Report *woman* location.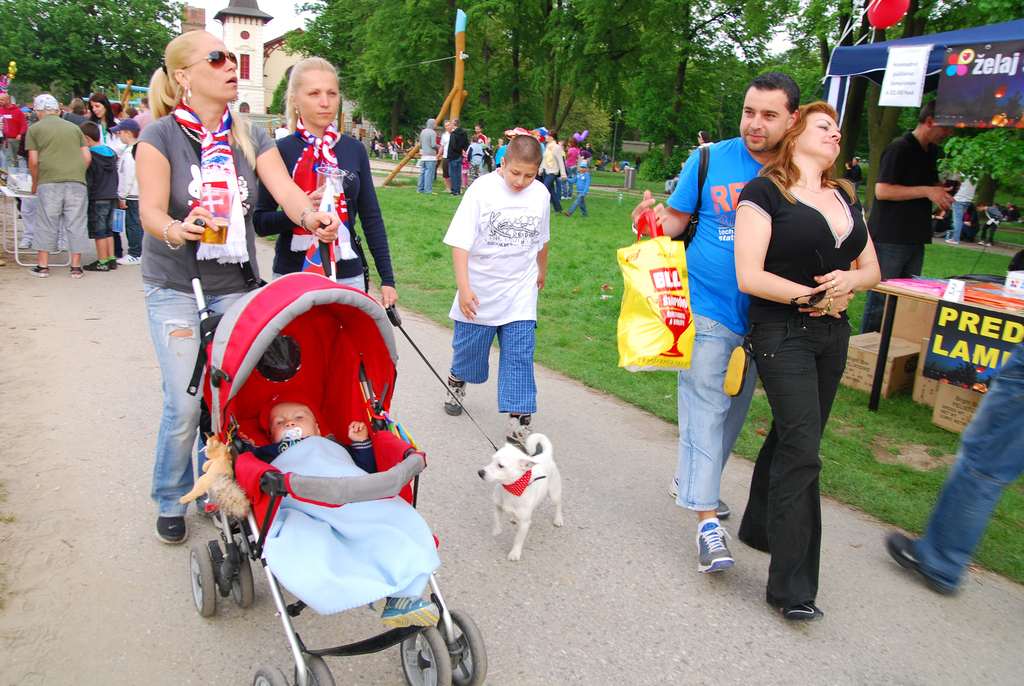
Report: {"x1": 82, "y1": 96, "x2": 120, "y2": 143}.
